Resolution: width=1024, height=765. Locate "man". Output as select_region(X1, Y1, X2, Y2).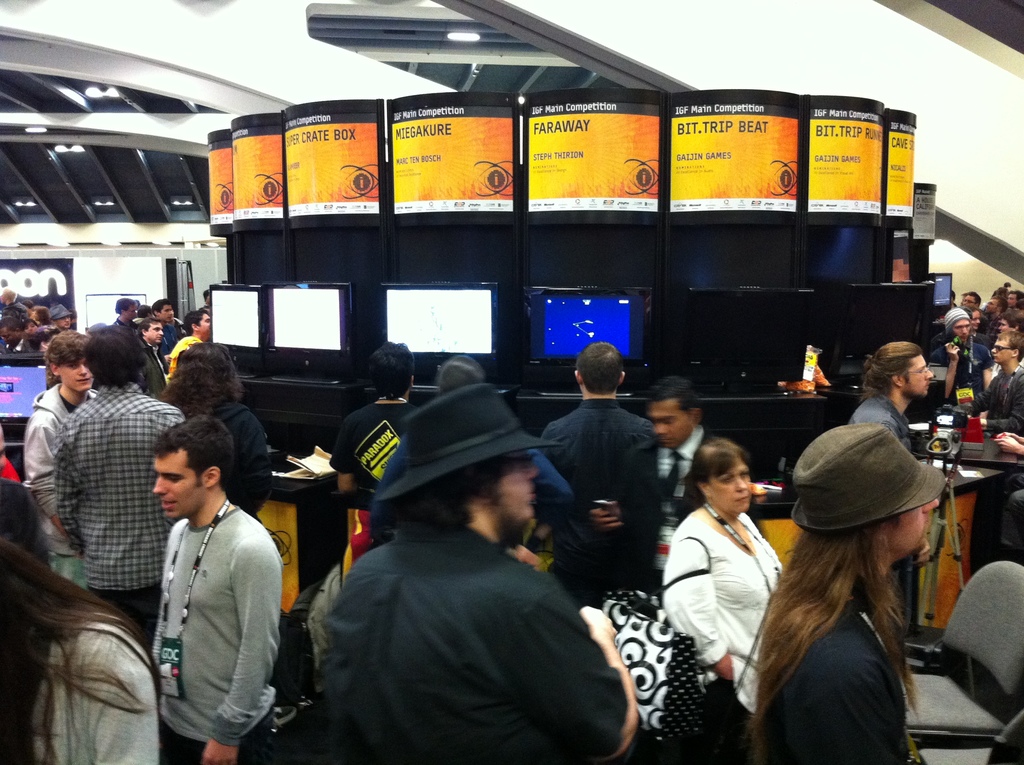
select_region(127, 312, 168, 399).
